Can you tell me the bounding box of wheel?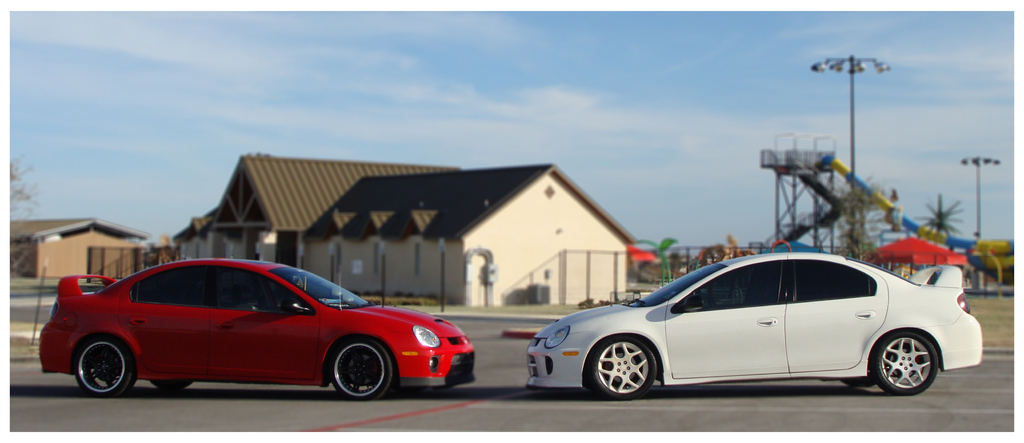
<box>79,342,136,392</box>.
